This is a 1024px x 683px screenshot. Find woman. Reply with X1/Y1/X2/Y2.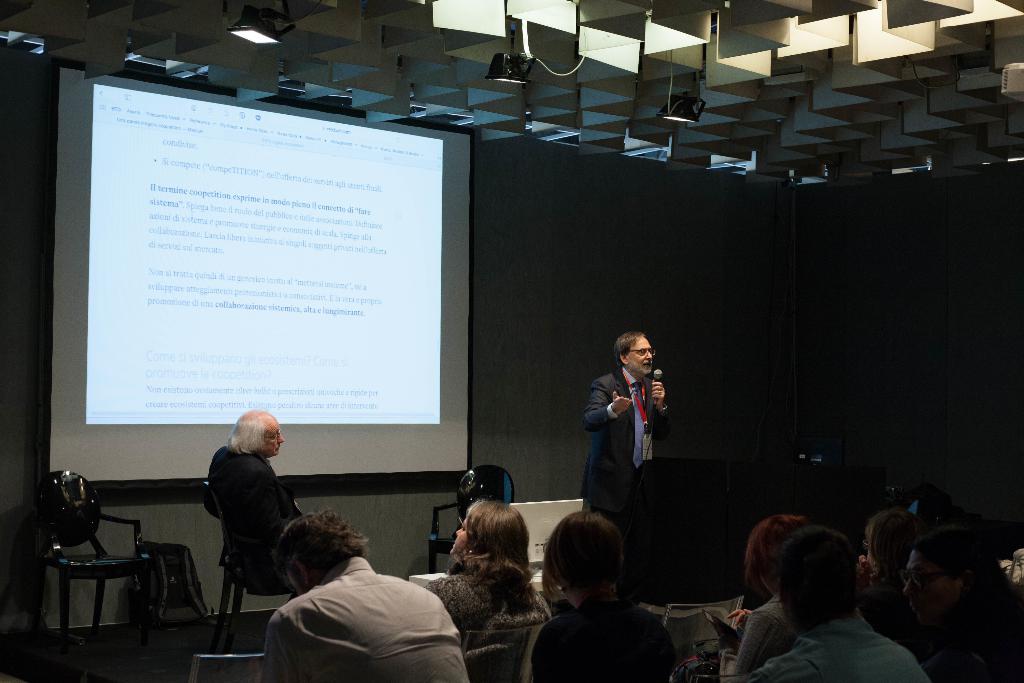
417/494/545/643.
